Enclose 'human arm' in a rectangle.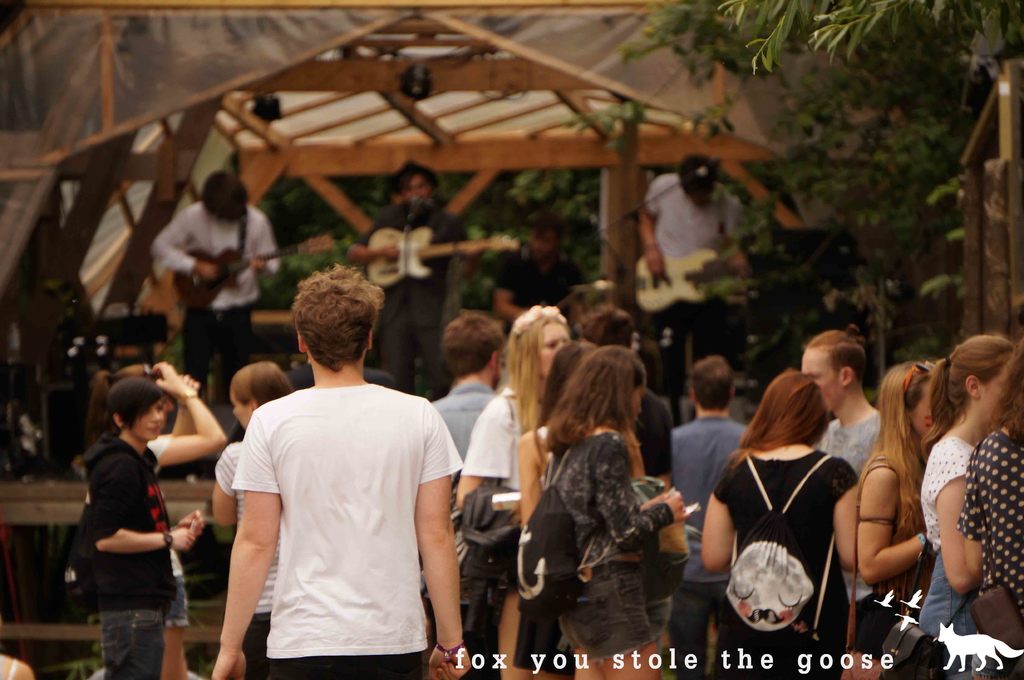
bbox(148, 358, 231, 468).
